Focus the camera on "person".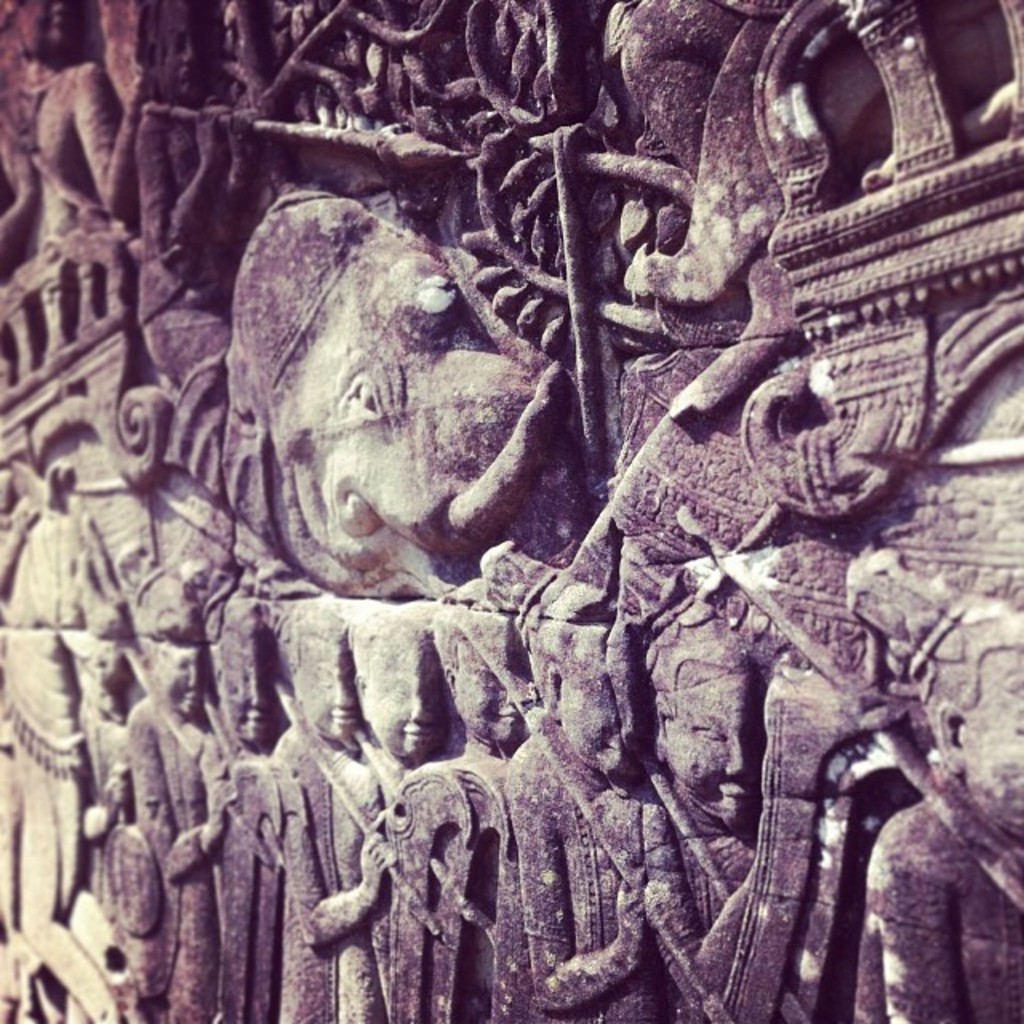
Focus region: region(344, 613, 442, 1022).
